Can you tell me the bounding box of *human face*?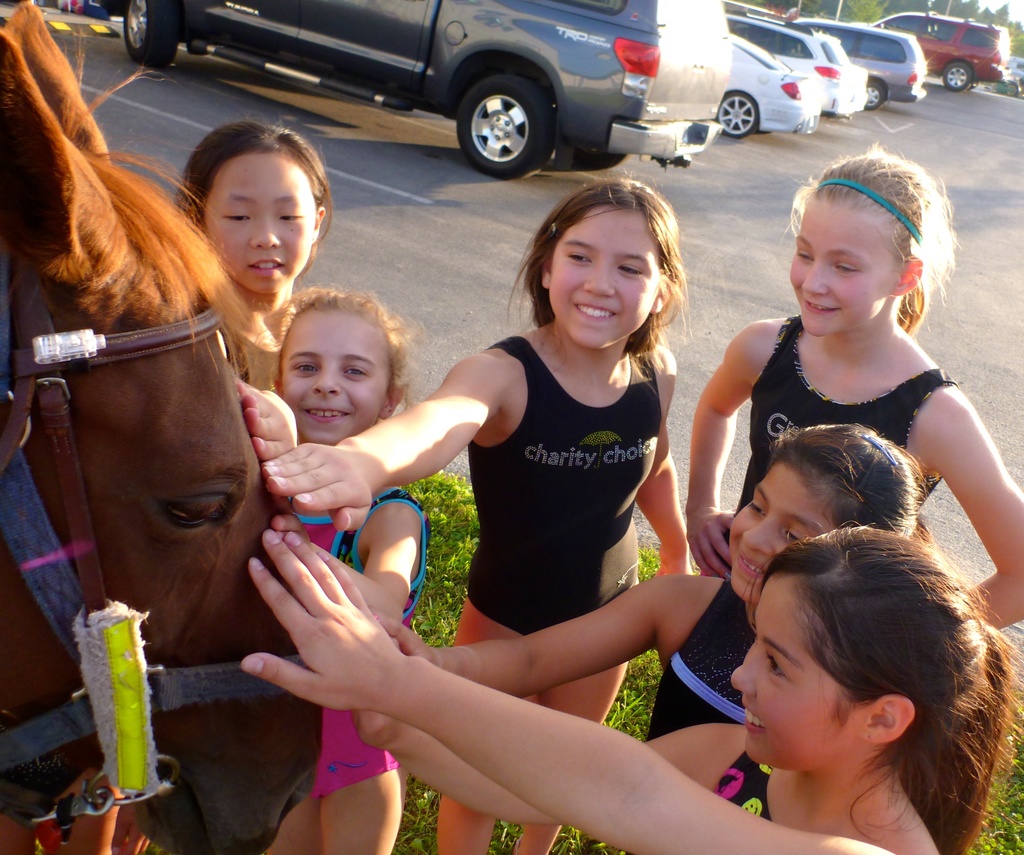
{"left": 728, "top": 460, "right": 831, "bottom": 605}.
